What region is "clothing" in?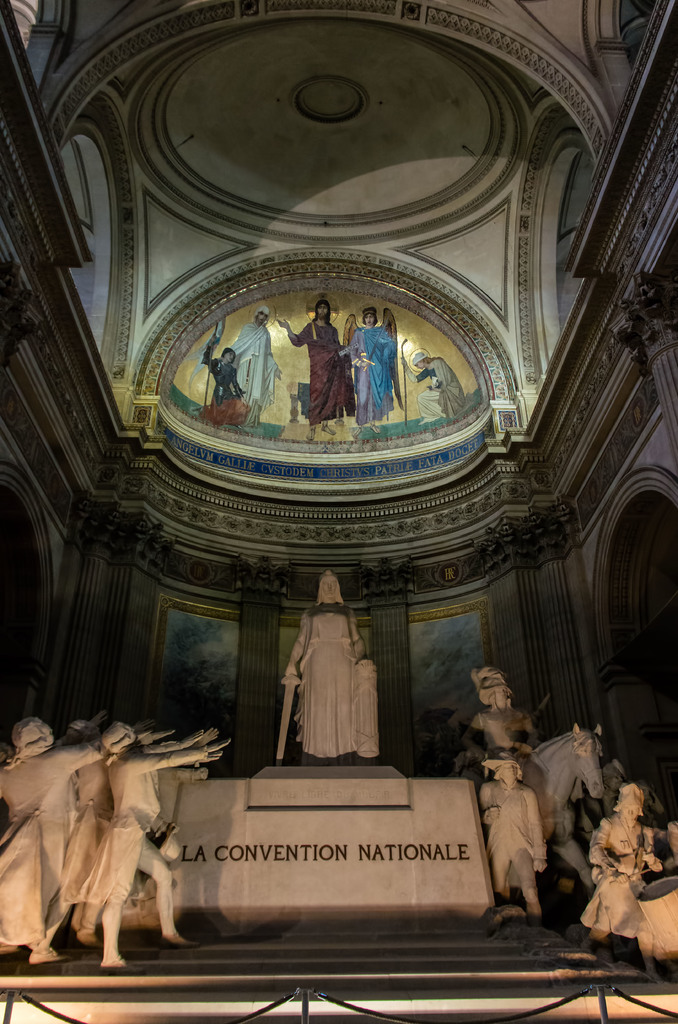
l=417, t=357, r=466, b=419.
